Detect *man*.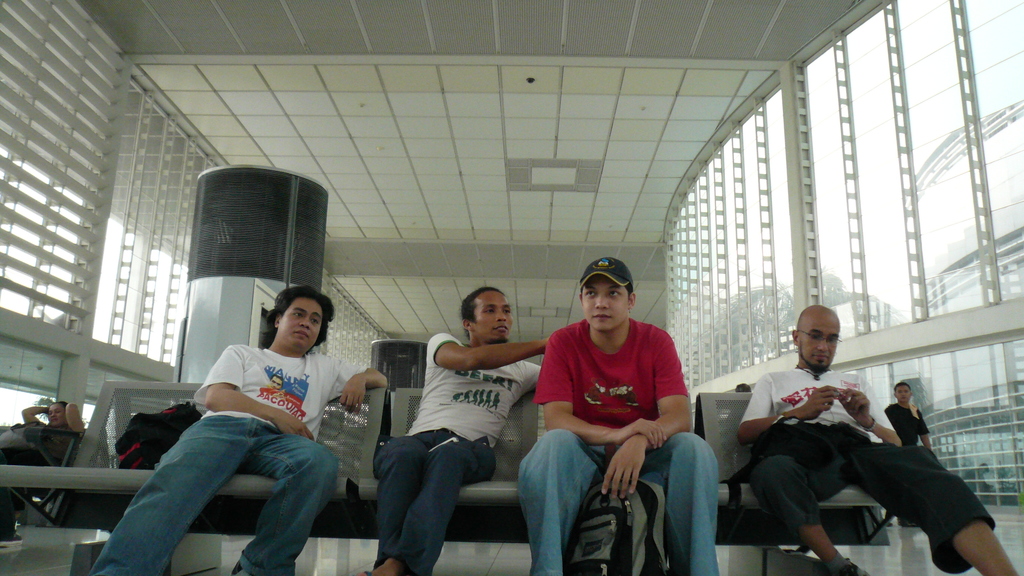
Detected at {"x1": 359, "y1": 285, "x2": 551, "y2": 575}.
